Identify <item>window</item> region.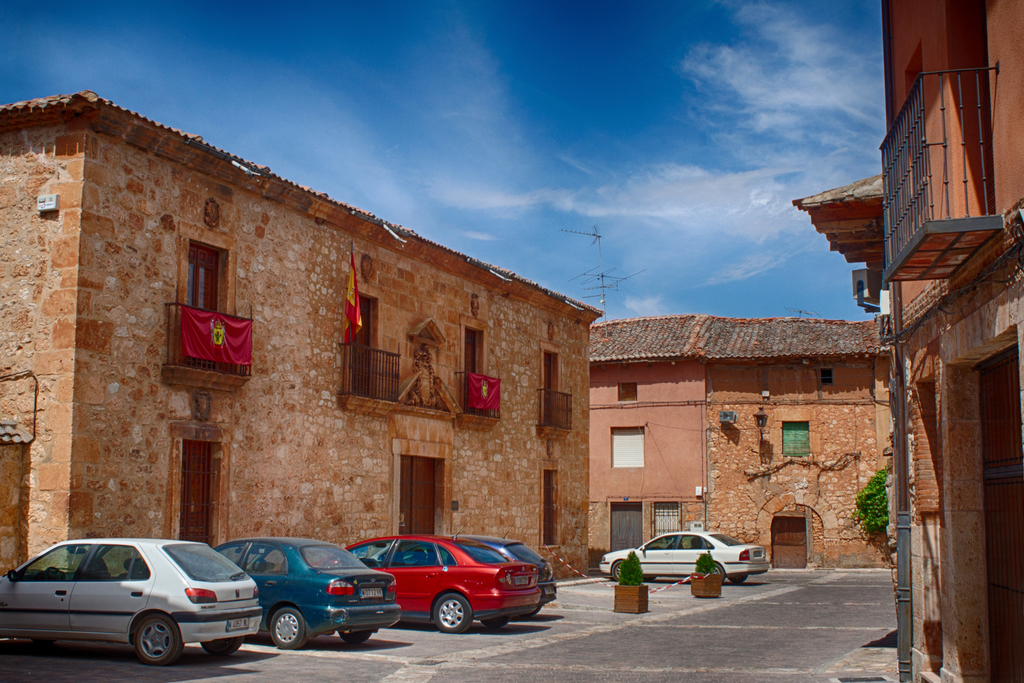
Region: (781, 422, 810, 461).
